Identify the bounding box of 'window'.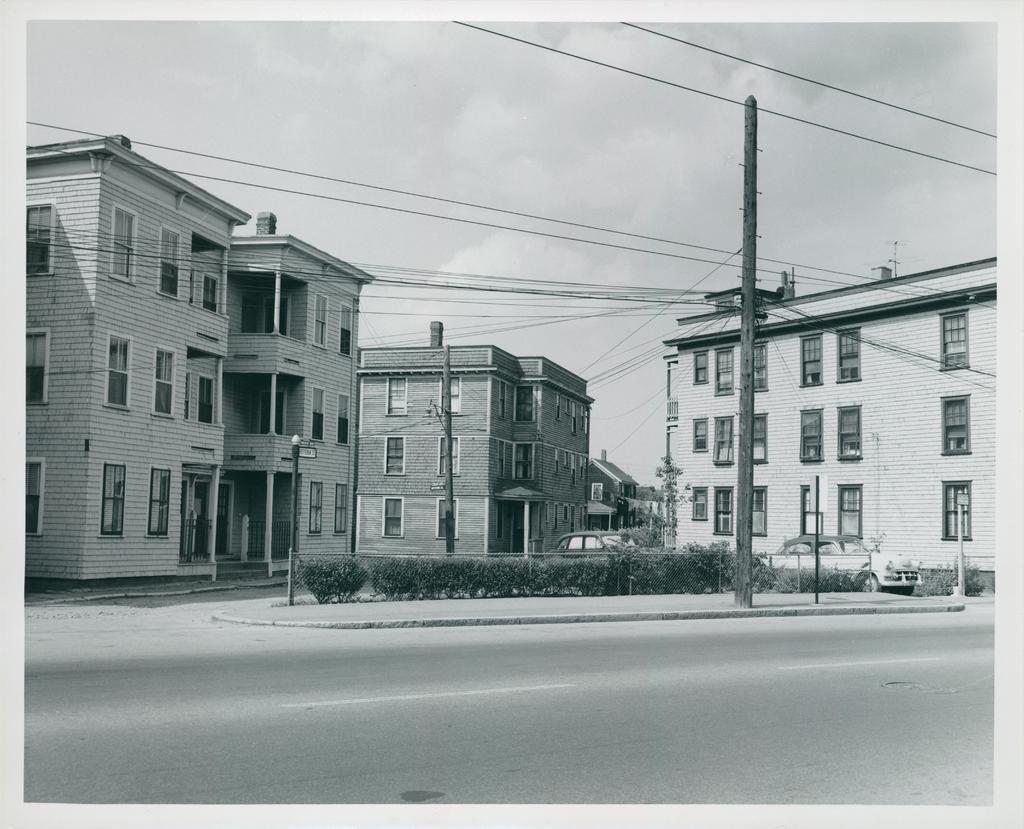
x1=783 y1=541 x2=816 y2=554.
